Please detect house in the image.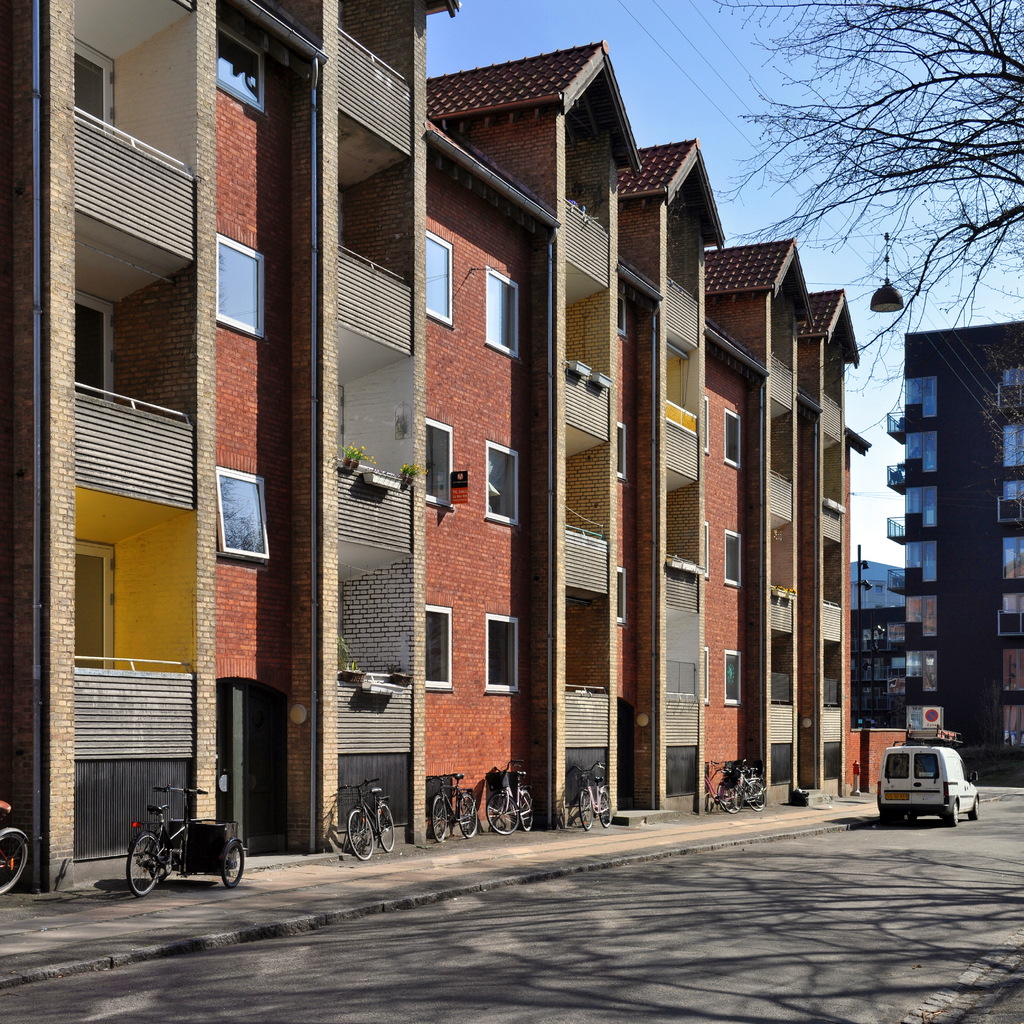
850 552 904 734.
